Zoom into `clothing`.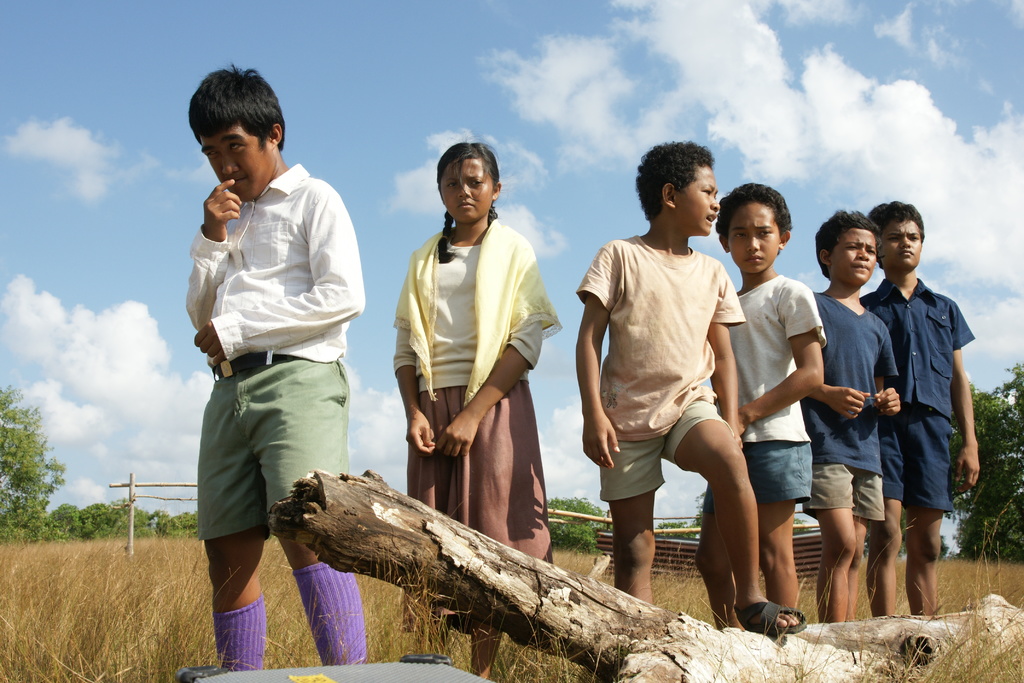
Zoom target: left=391, top=211, right=562, bottom=605.
